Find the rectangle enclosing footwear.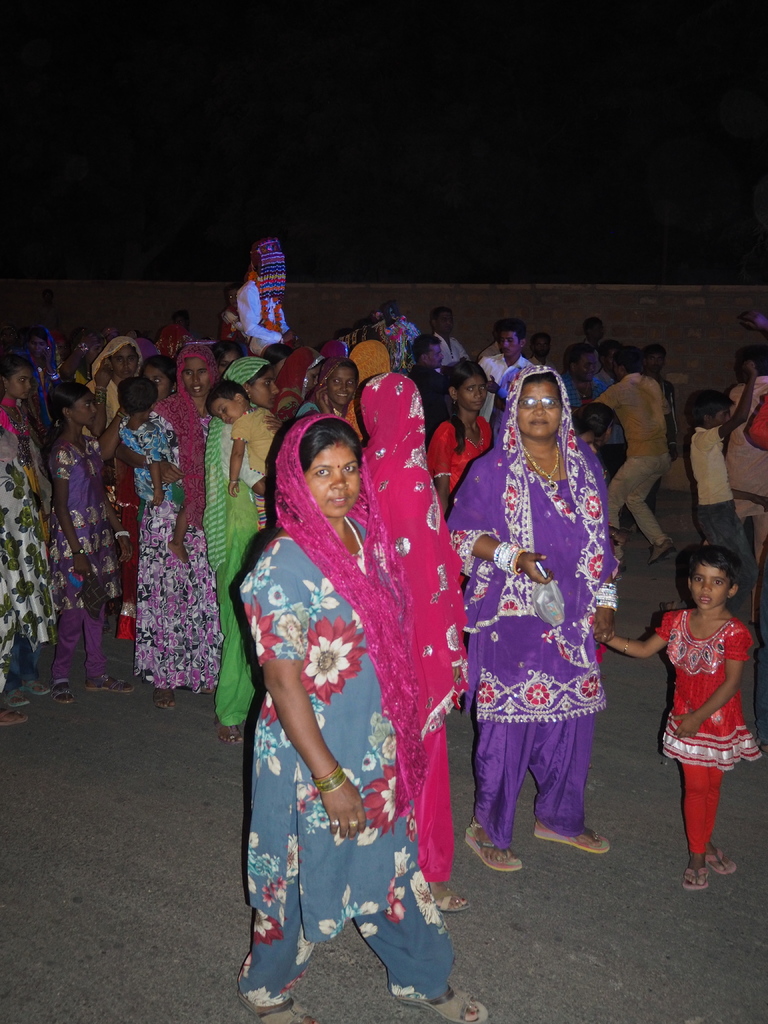
left=54, top=679, right=74, bottom=705.
